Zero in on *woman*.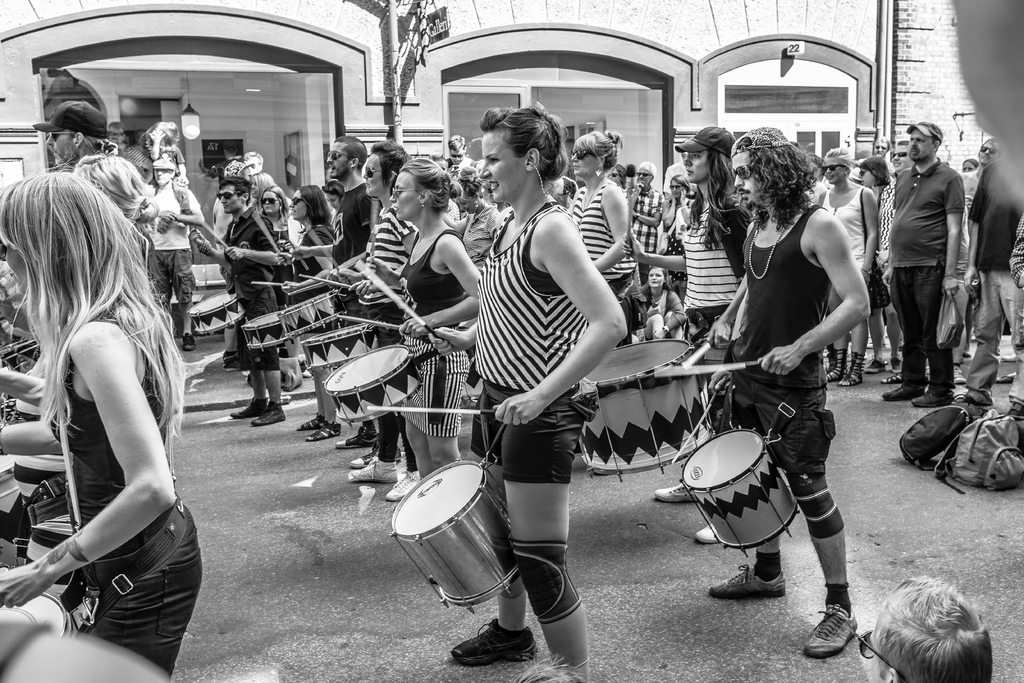
Zeroed in: left=566, top=129, right=647, bottom=349.
